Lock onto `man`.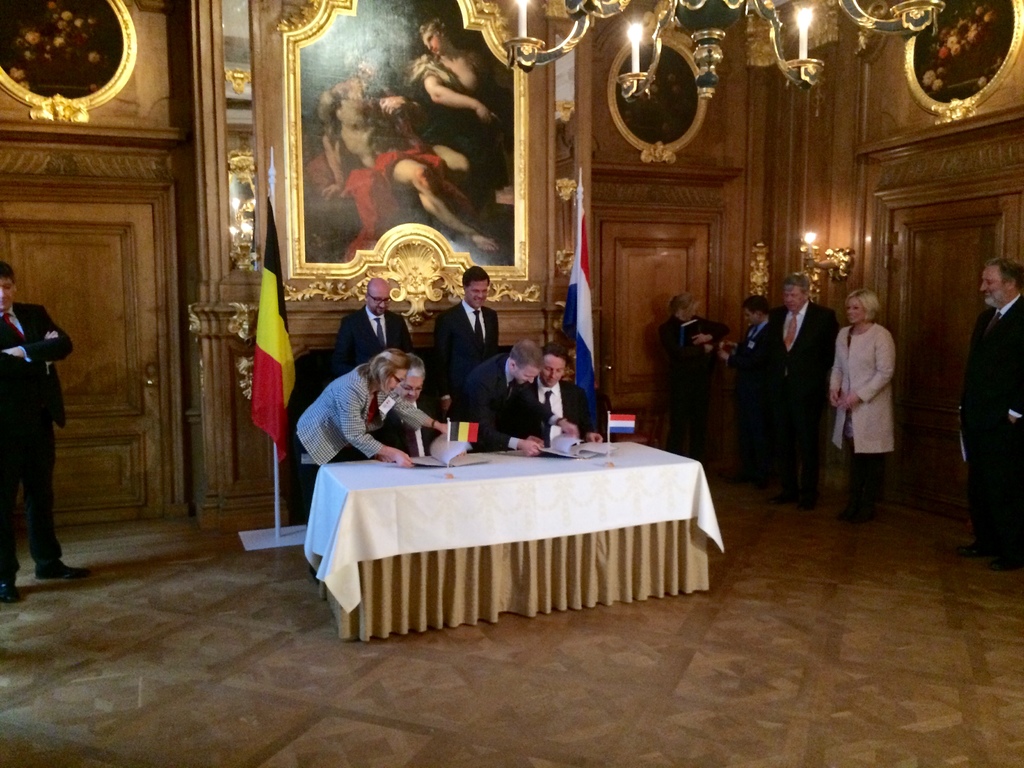
Locked: (718, 298, 769, 484).
